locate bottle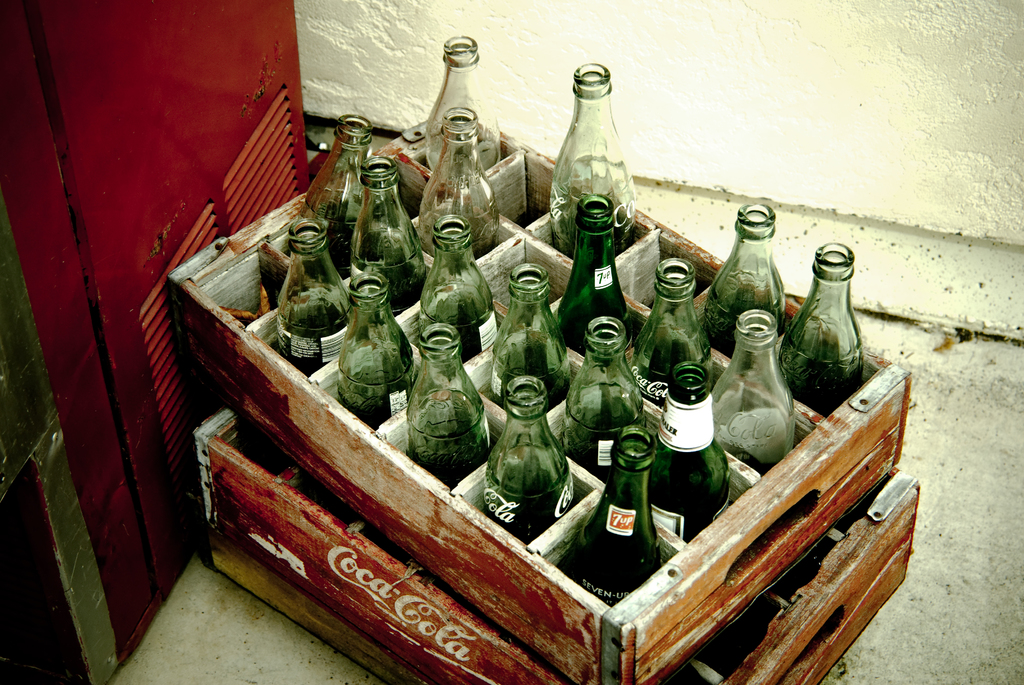
bbox(566, 429, 666, 611)
